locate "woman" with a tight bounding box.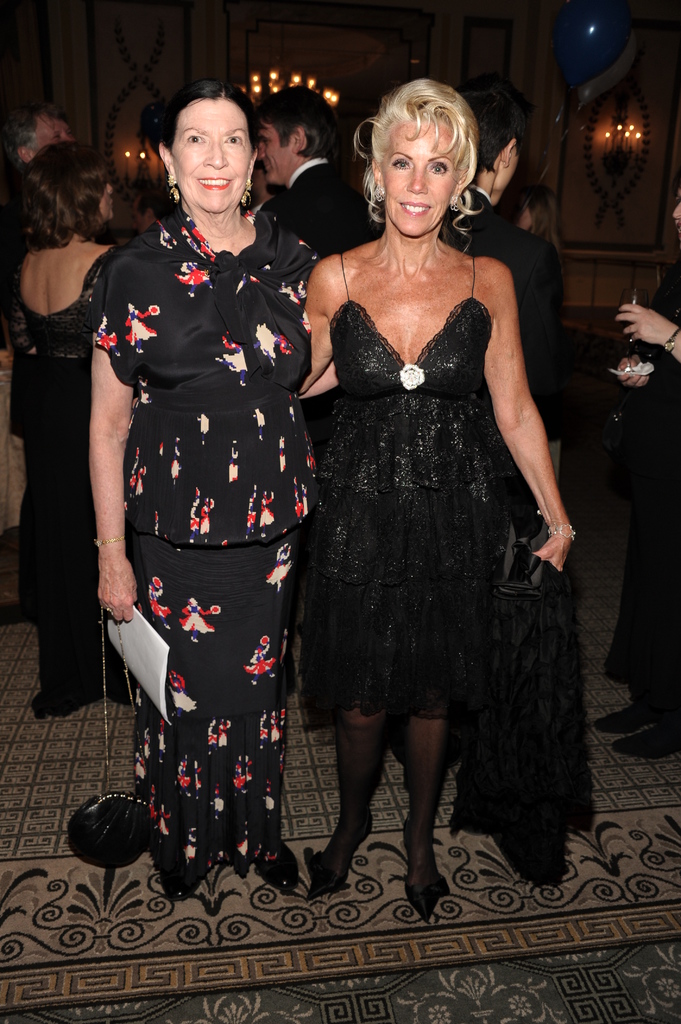
rect(588, 189, 680, 764).
